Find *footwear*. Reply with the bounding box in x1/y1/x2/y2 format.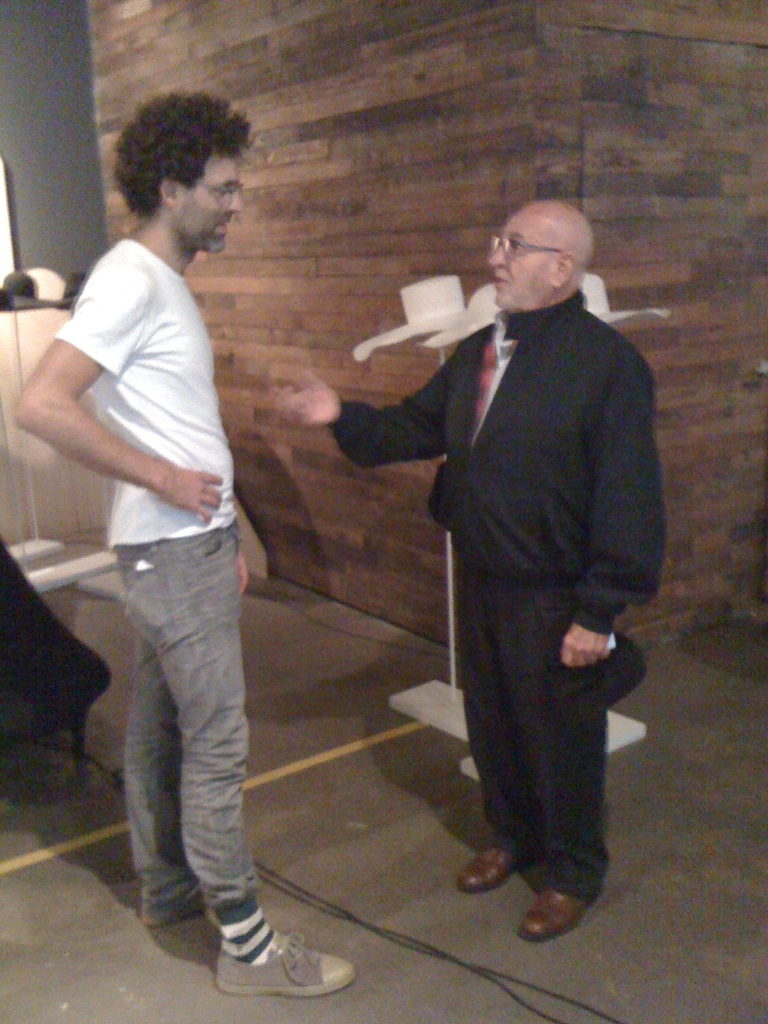
138/893/201/932.
